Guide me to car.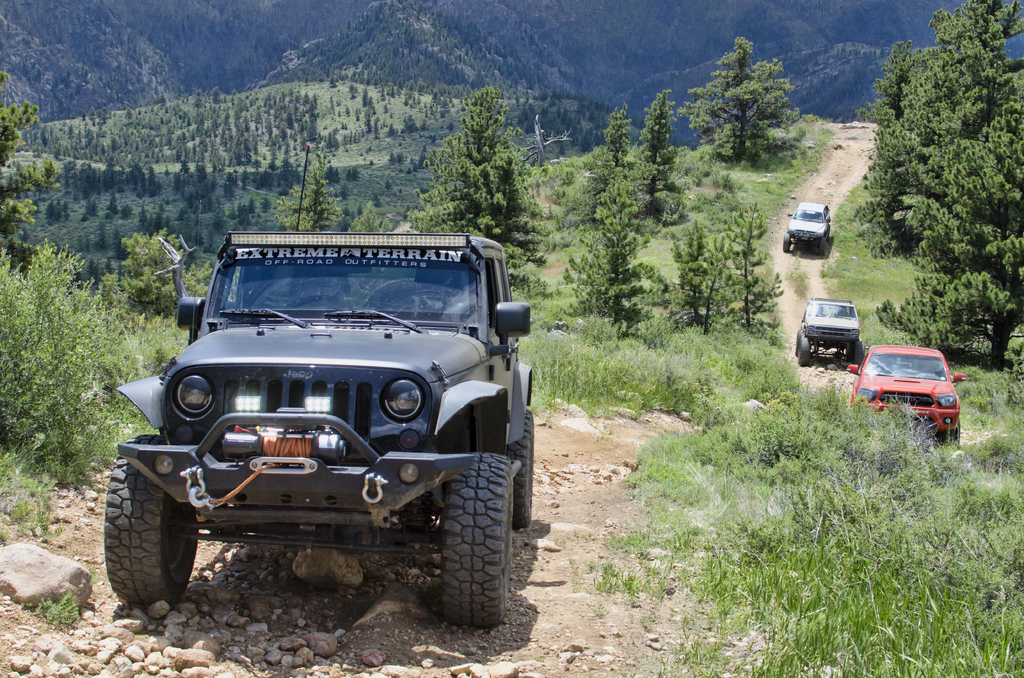
Guidance: 782/201/835/251.
